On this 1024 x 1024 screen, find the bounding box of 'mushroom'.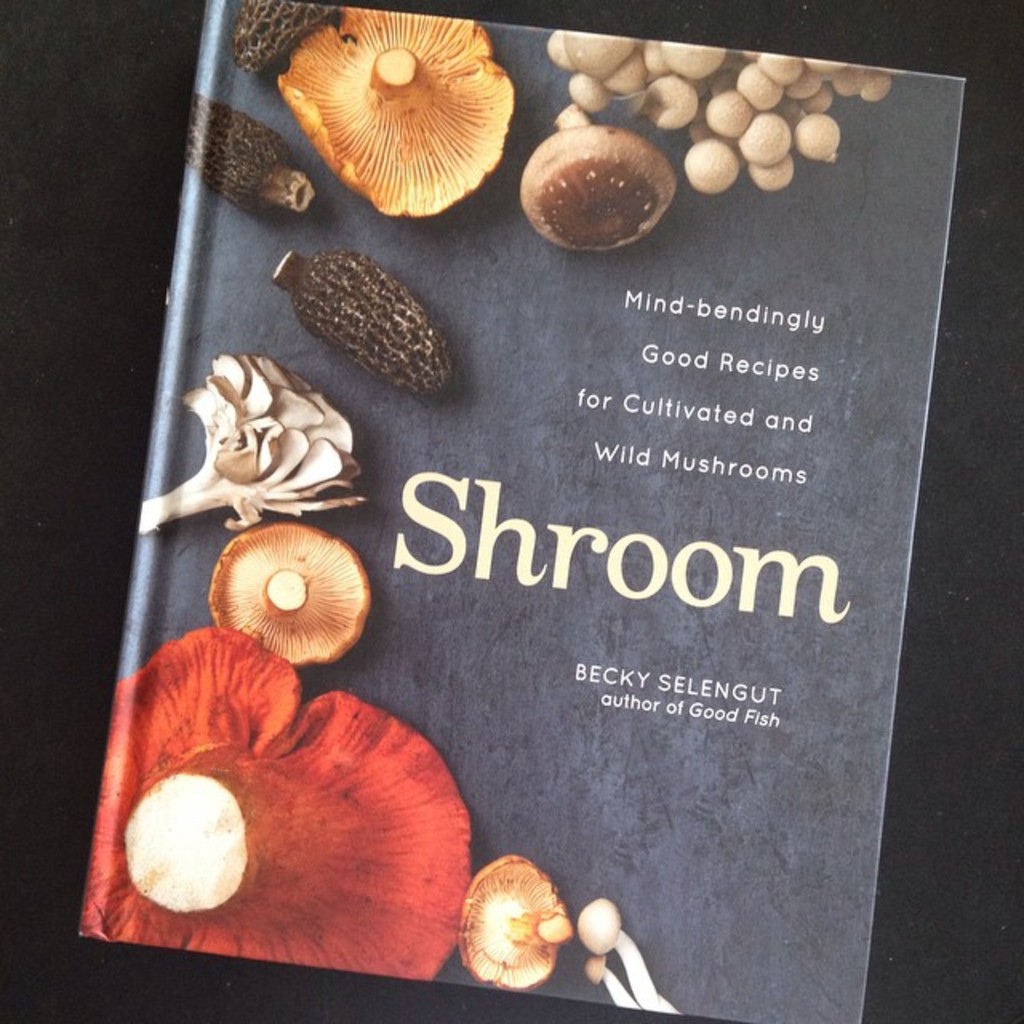
Bounding box: [x1=138, y1=350, x2=363, y2=531].
